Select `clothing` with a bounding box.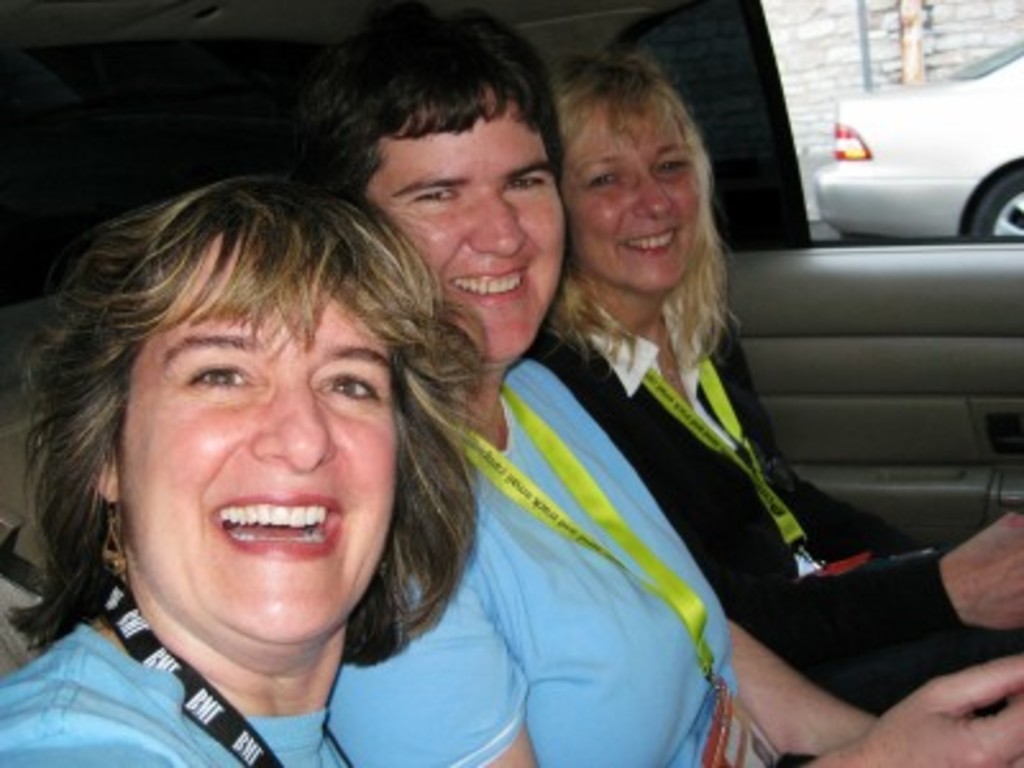
region(323, 353, 765, 765).
